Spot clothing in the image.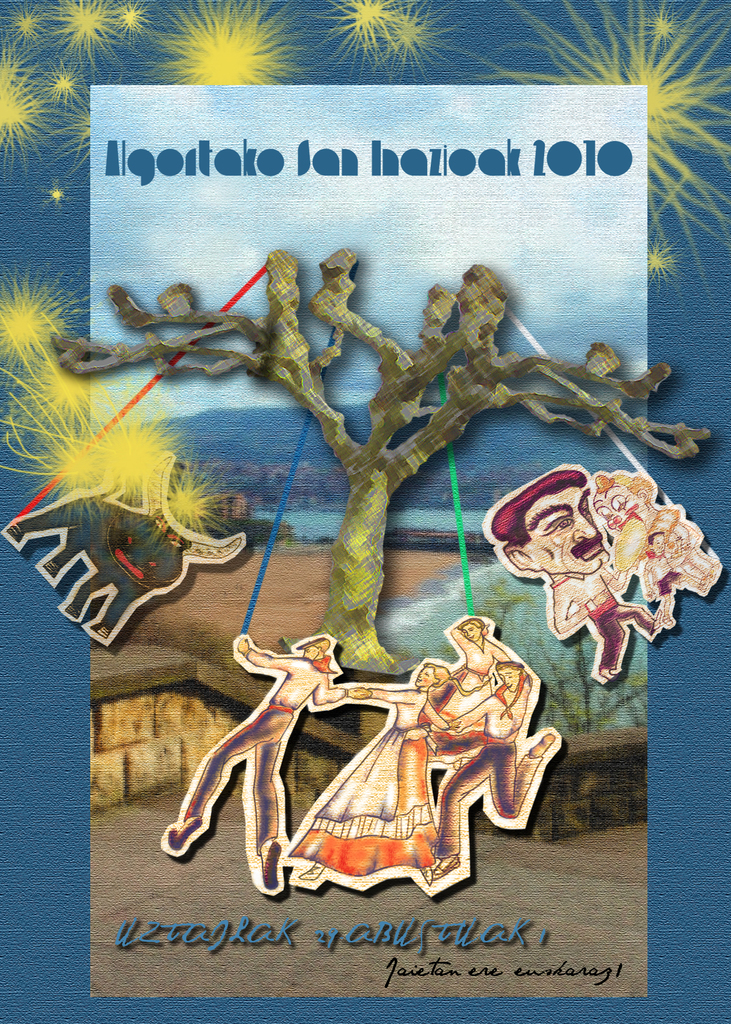
clothing found at <region>436, 730, 542, 859</region>.
